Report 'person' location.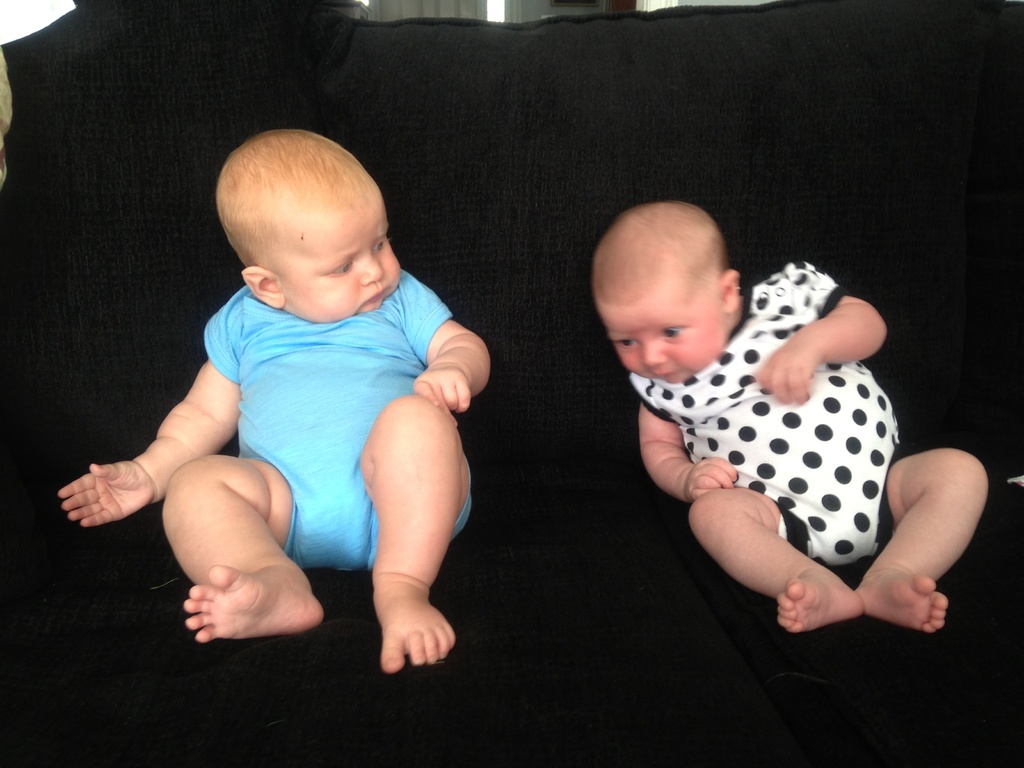
Report: [x1=594, y1=202, x2=986, y2=636].
